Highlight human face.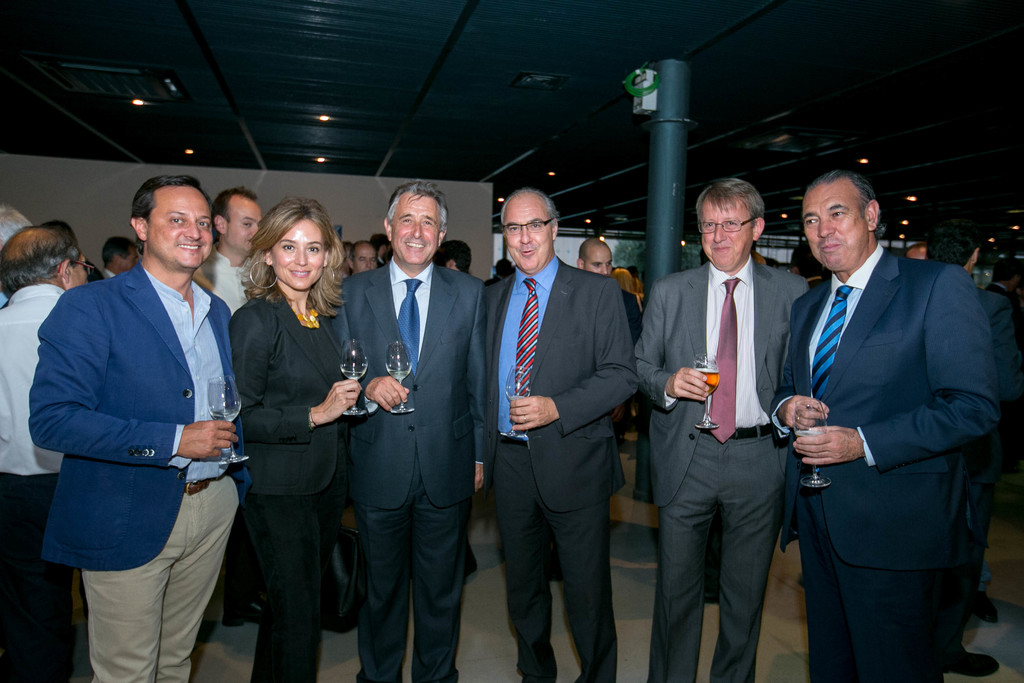
Highlighted region: (148,185,213,269).
